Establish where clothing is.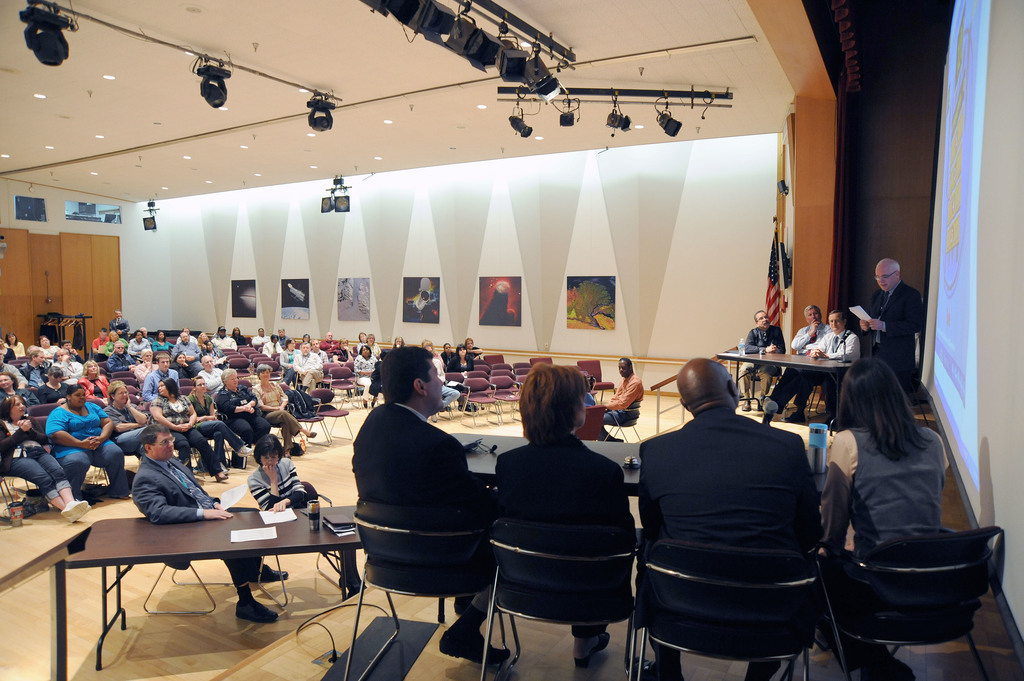
Established at [left=636, top=408, right=822, bottom=680].
